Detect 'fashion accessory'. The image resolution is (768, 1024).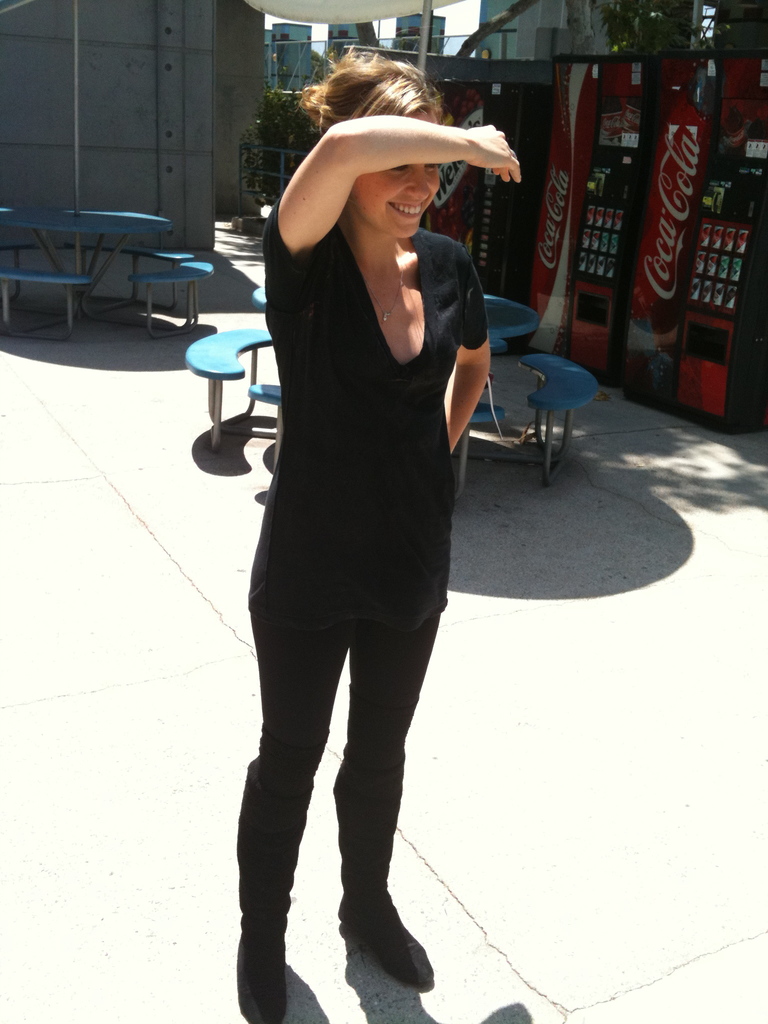
bbox=[238, 951, 289, 1023].
